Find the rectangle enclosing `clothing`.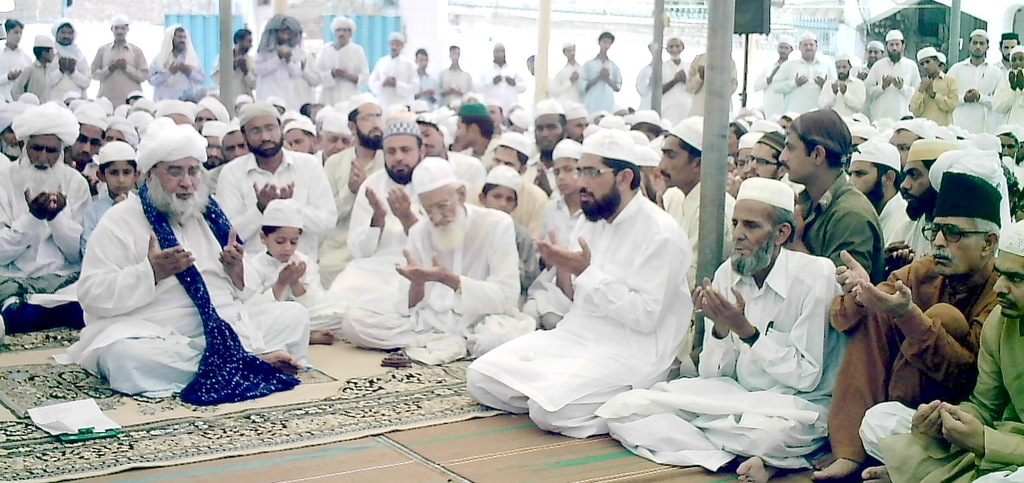
{"left": 218, "top": 148, "right": 339, "bottom": 257}.
